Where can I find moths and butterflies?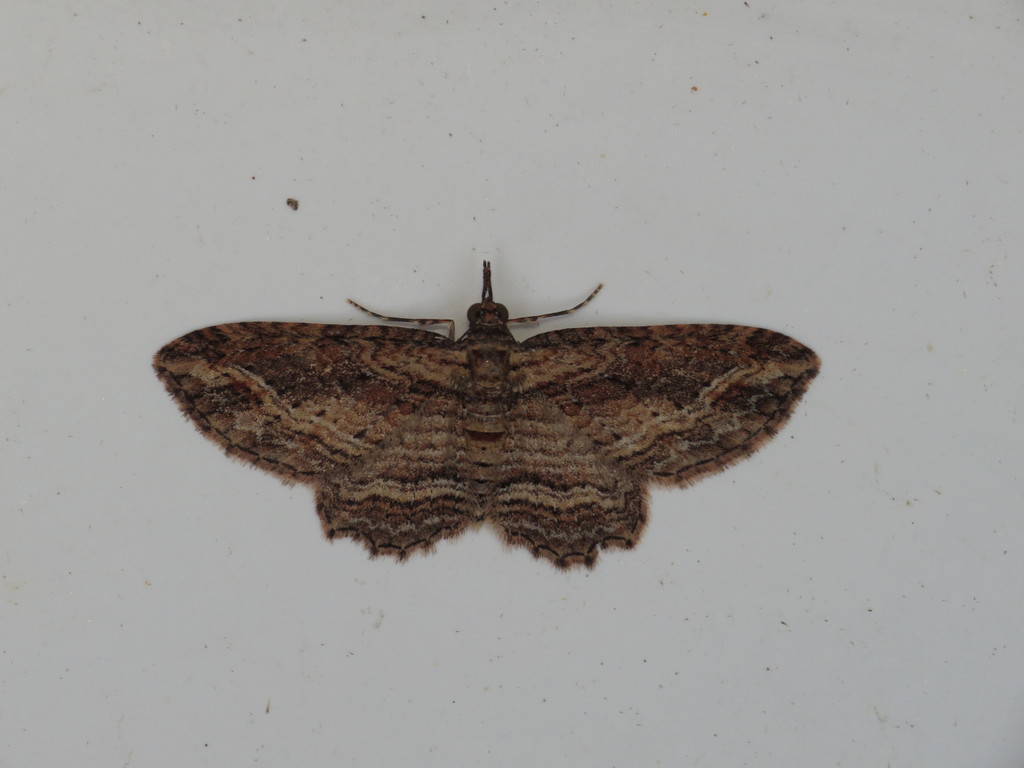
You can find it at locate(150, 255, 828, 585).
